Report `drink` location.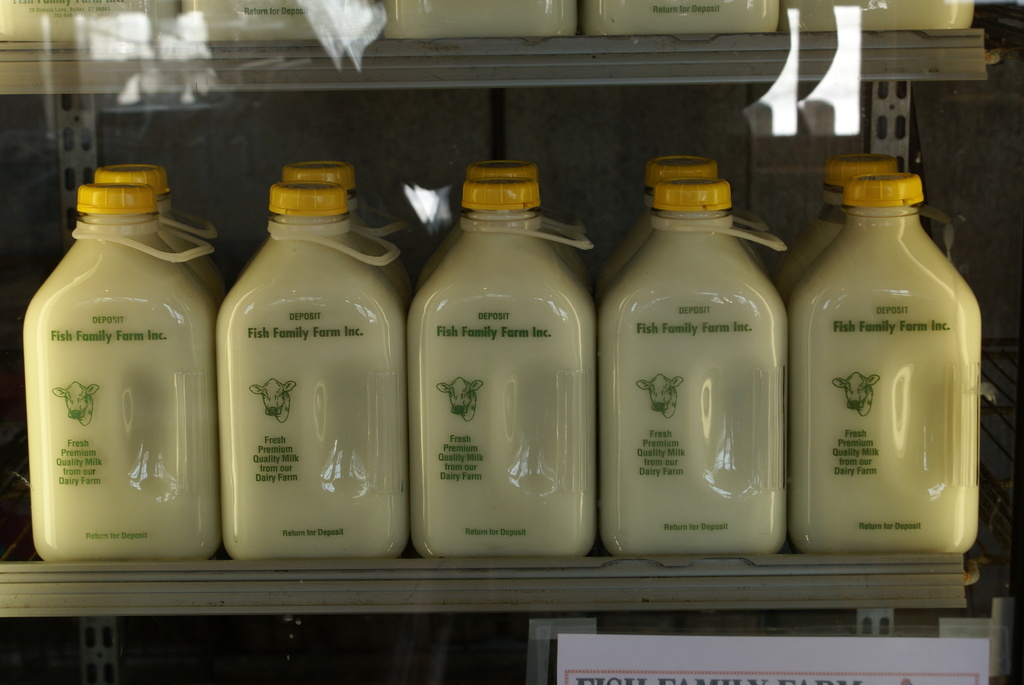
Report: BBox(412, 177, 594, 565).
